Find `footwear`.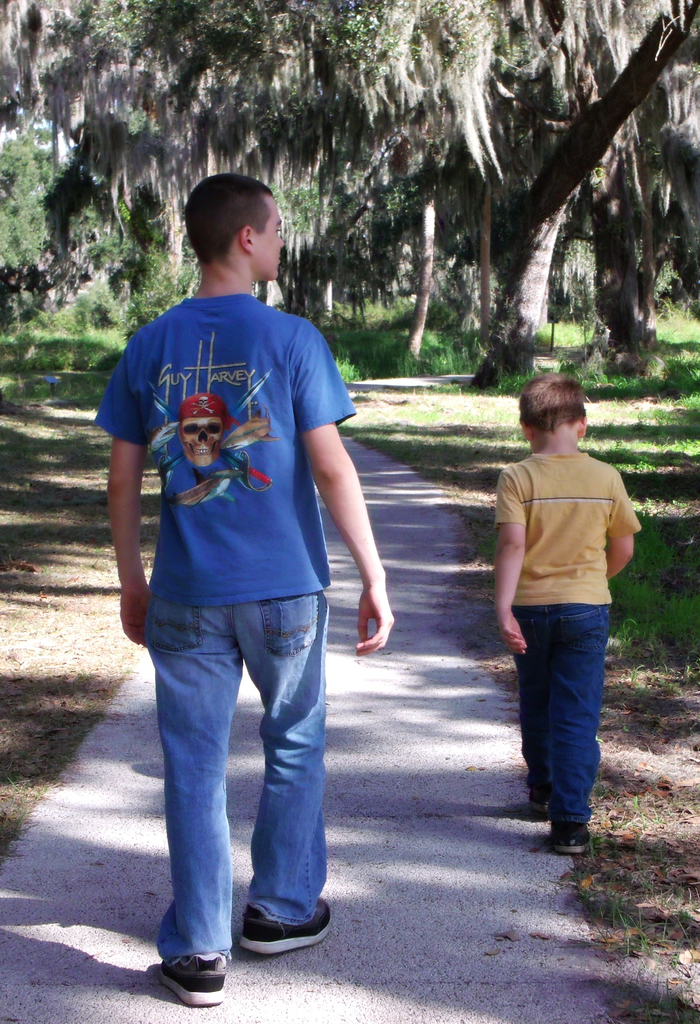
[left=550, top=823, right=591, bottom=858].
